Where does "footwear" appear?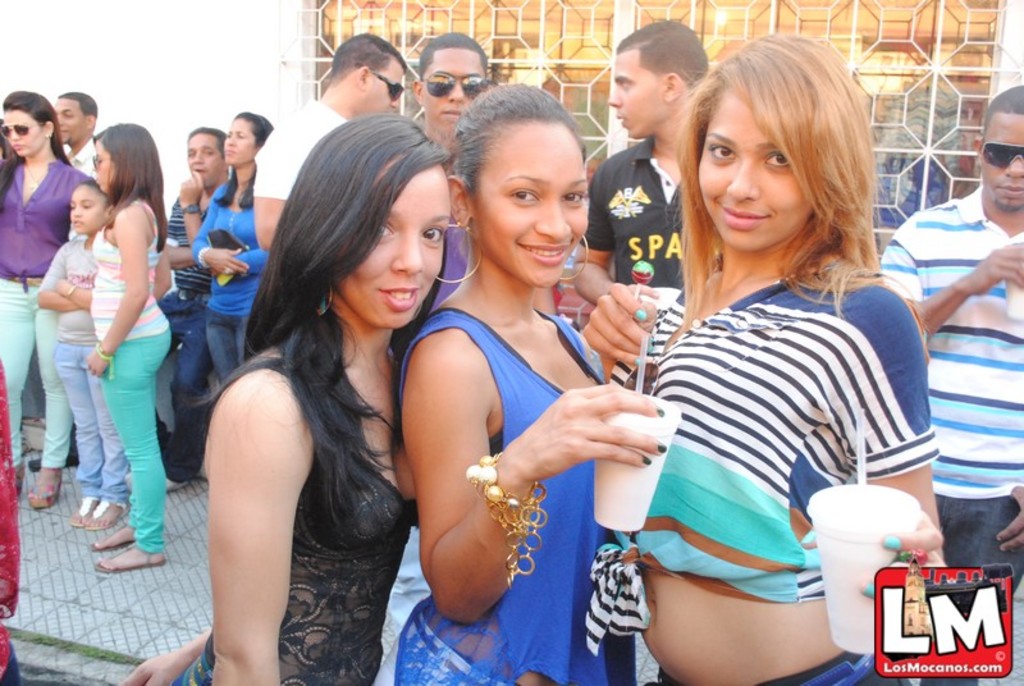
Appears at BBox(87, 504, 129, 526).
